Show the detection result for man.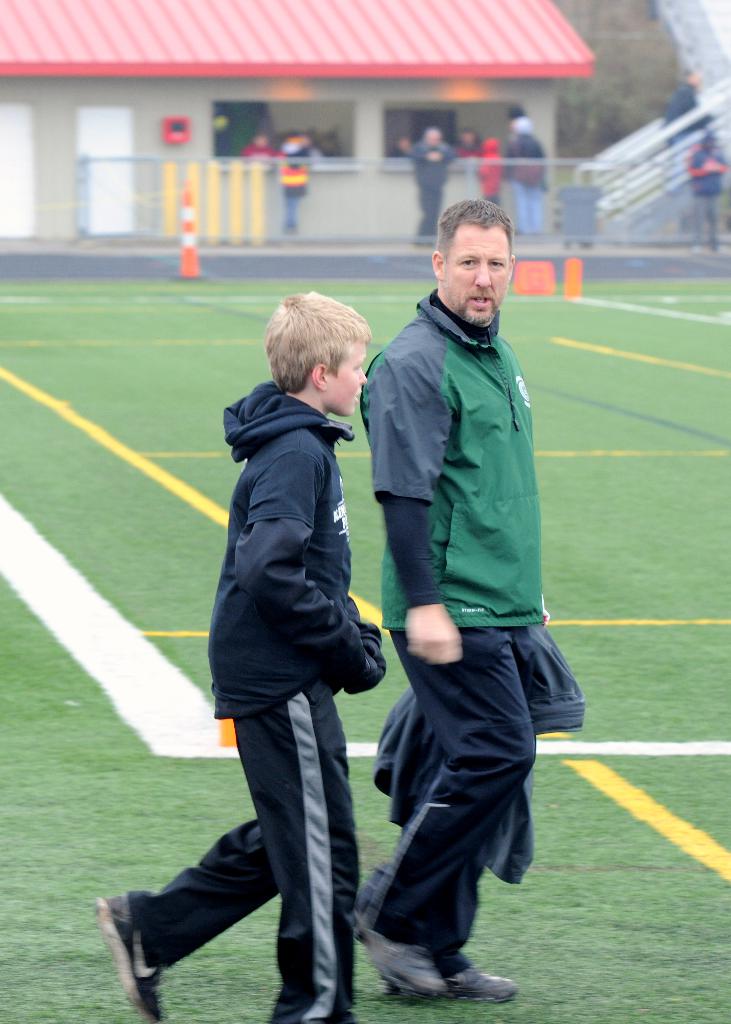
(x1=407, y1=127, x2=454, y2=244).
